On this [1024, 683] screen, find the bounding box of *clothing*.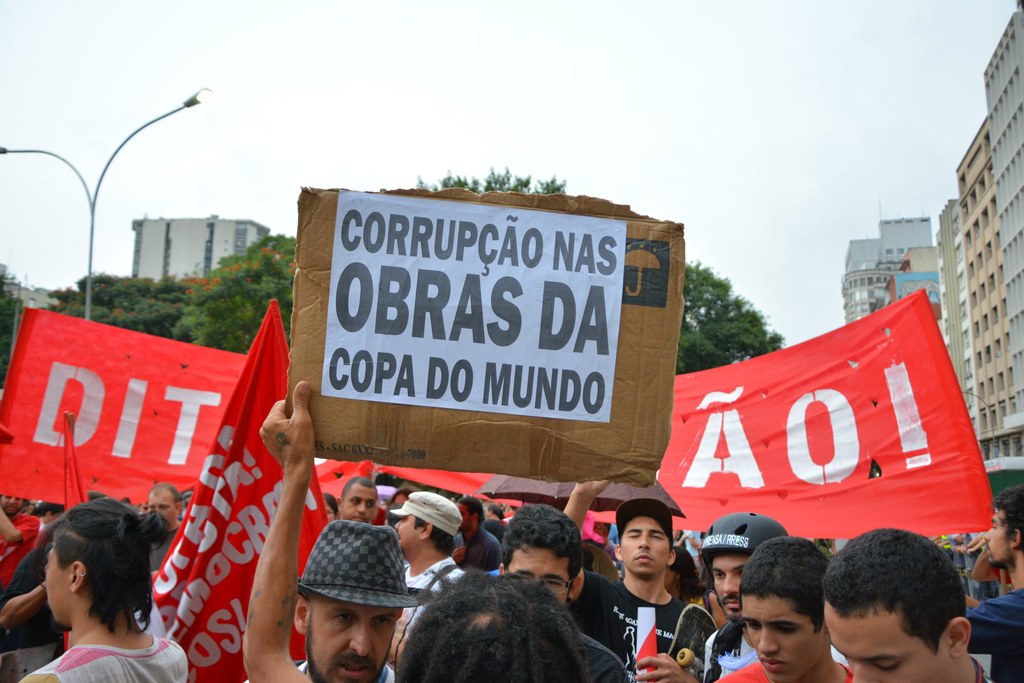
Bounding box: 556,570,712,682.
